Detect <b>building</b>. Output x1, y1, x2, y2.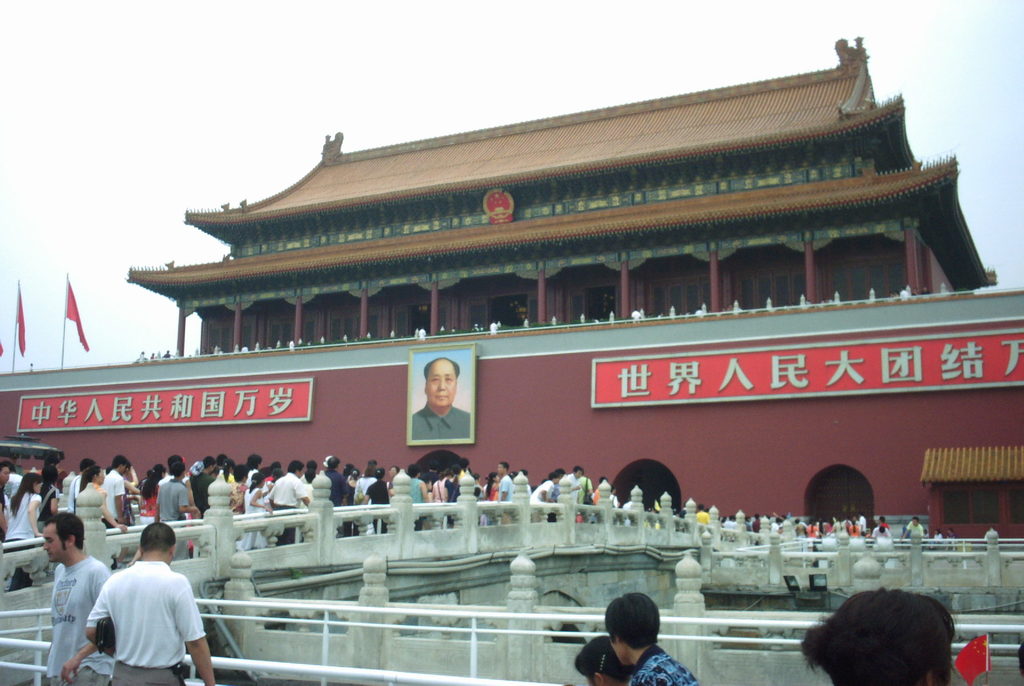
90, 56, 1023, 365.
